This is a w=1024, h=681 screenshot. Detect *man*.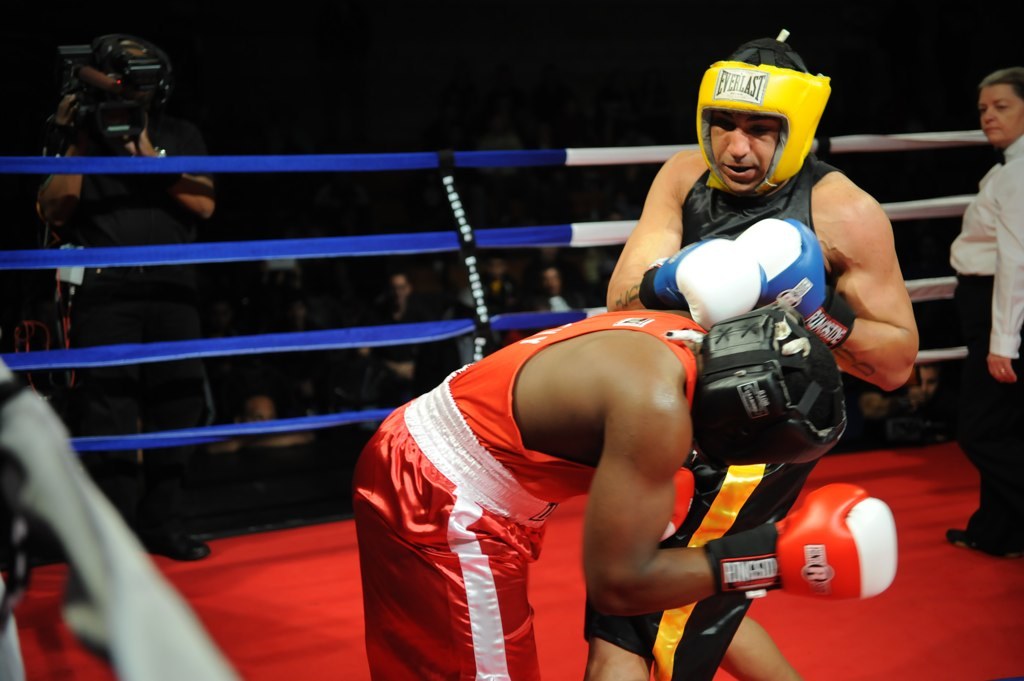
region(337, 296, 899, 680).
